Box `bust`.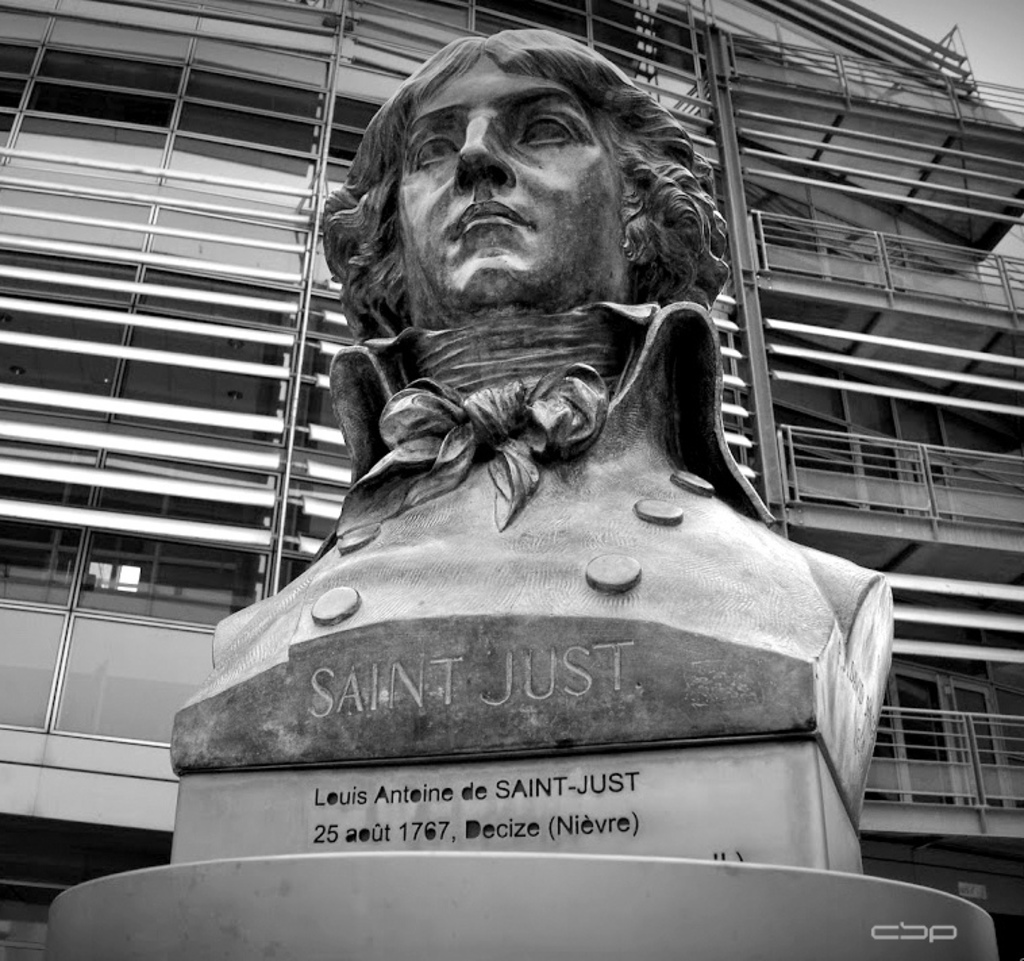
<region>161, 22, 897, 822</region>.
